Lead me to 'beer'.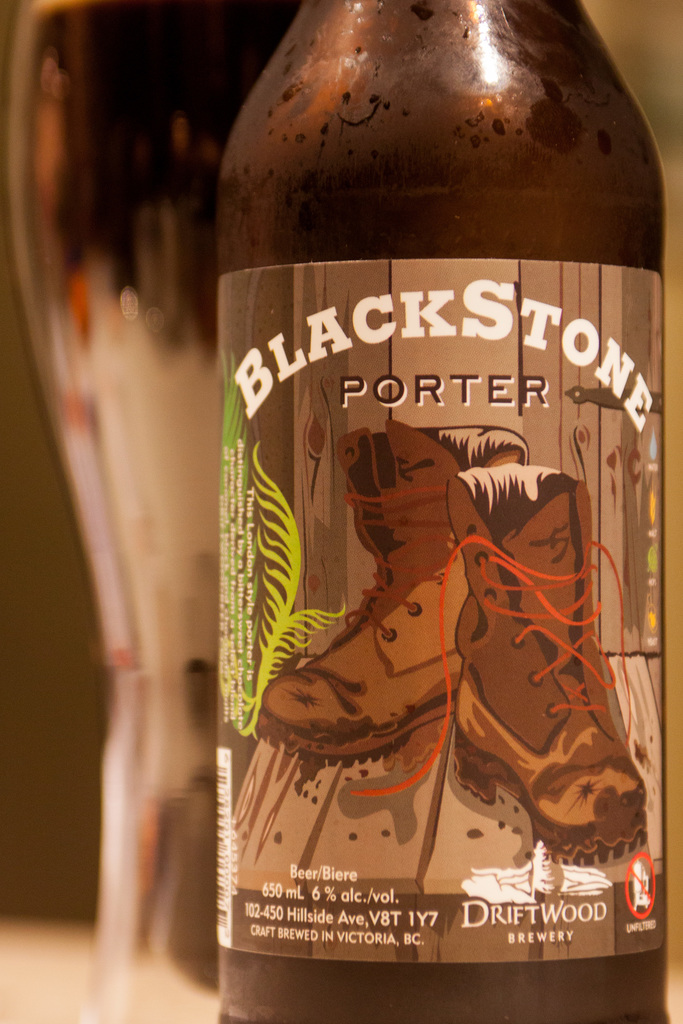
Lead to [x1=192, y1=24, x2=662, y2=968].
